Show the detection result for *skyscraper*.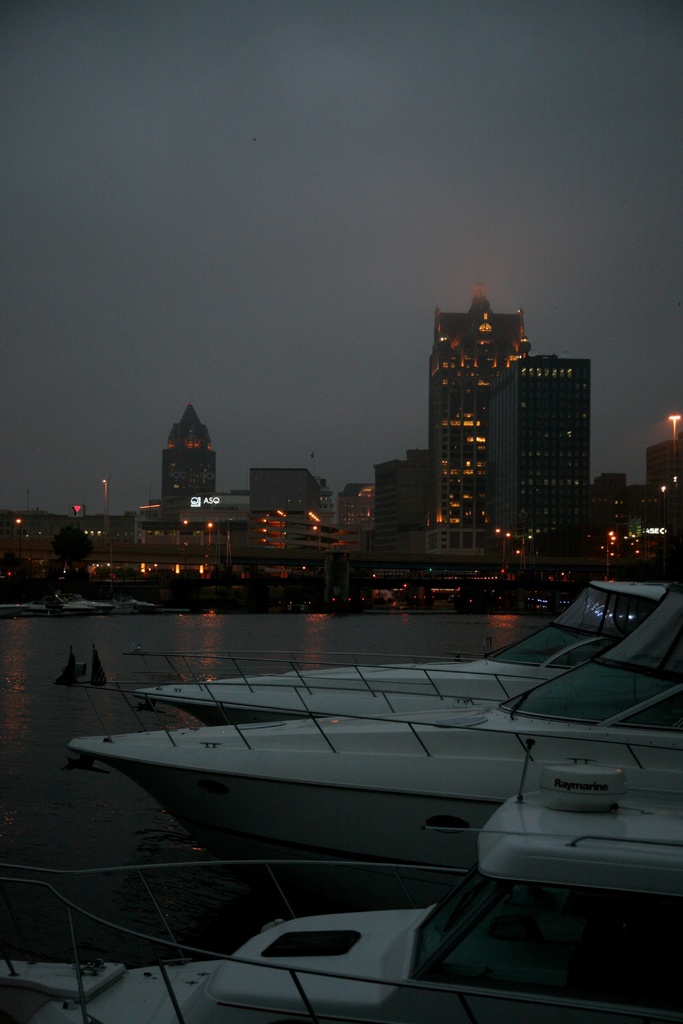
[161,405,218,525].
